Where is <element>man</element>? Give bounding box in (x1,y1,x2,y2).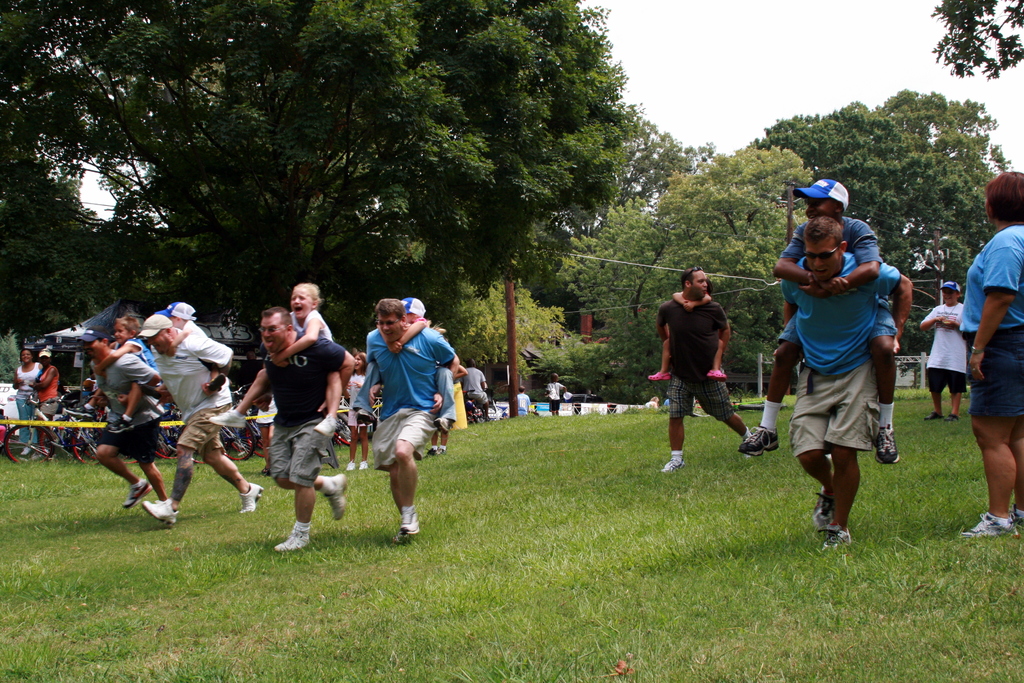
(464,357,488,413).
